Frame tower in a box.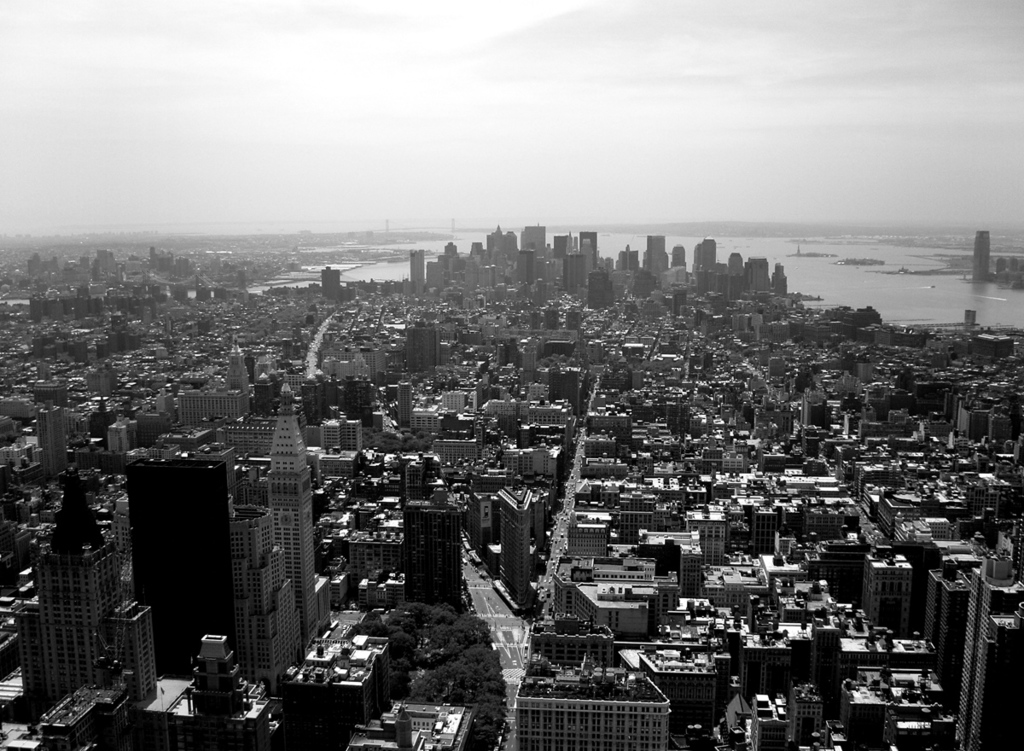
(497,483,533,597).
